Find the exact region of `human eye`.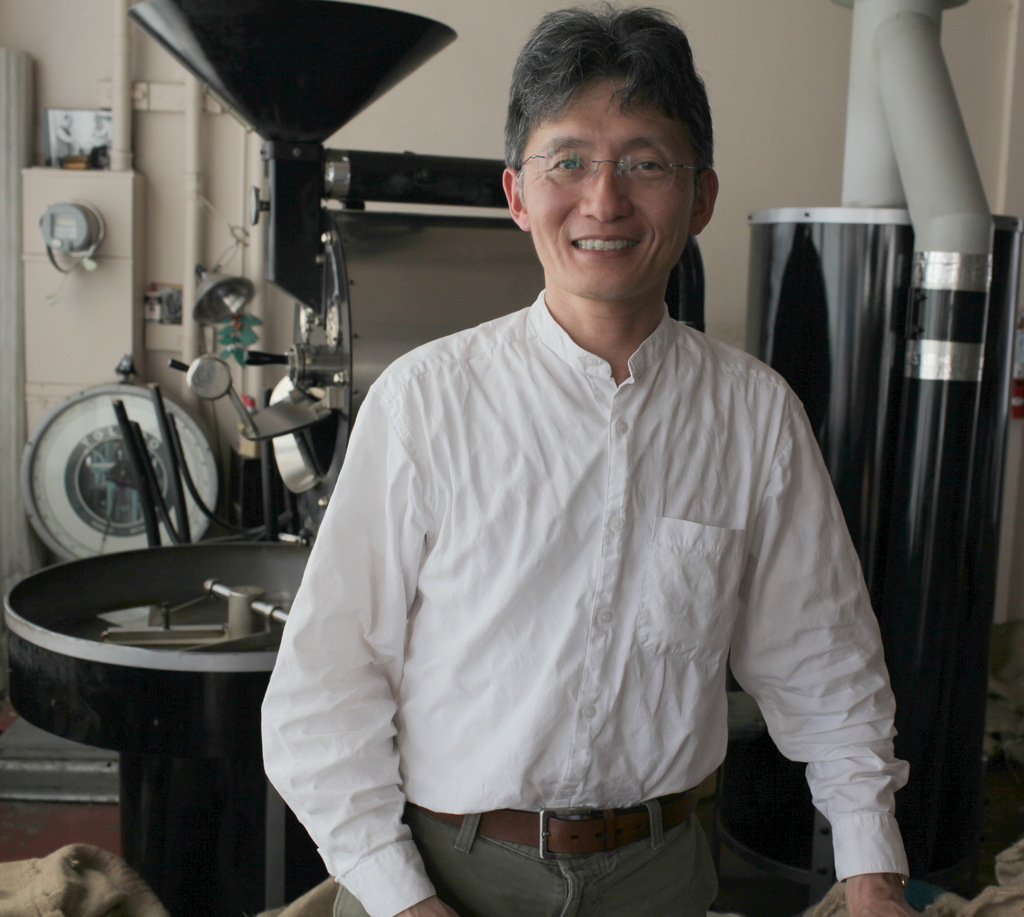
Exact region: (x1=631, y1=158, x2=666, y2=173).
